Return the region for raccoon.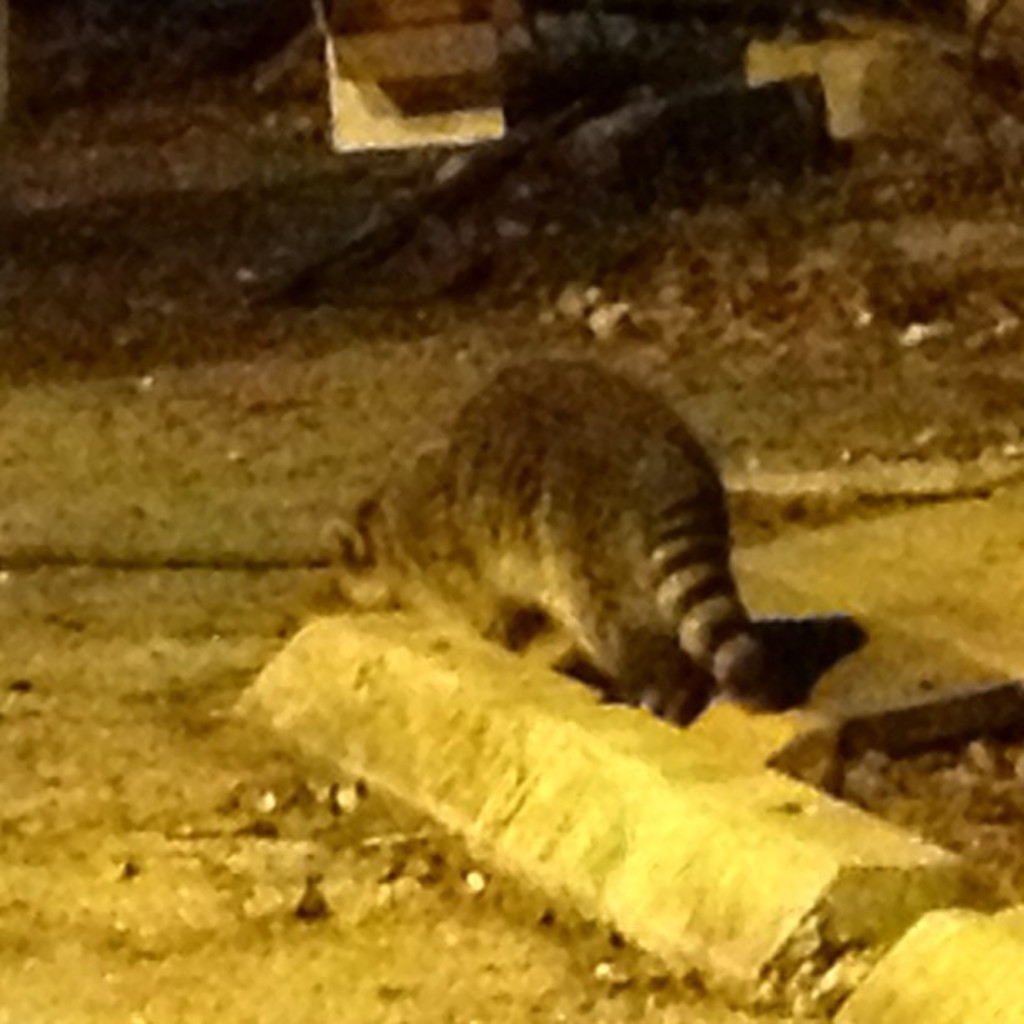
315, 360, 761, 719.
